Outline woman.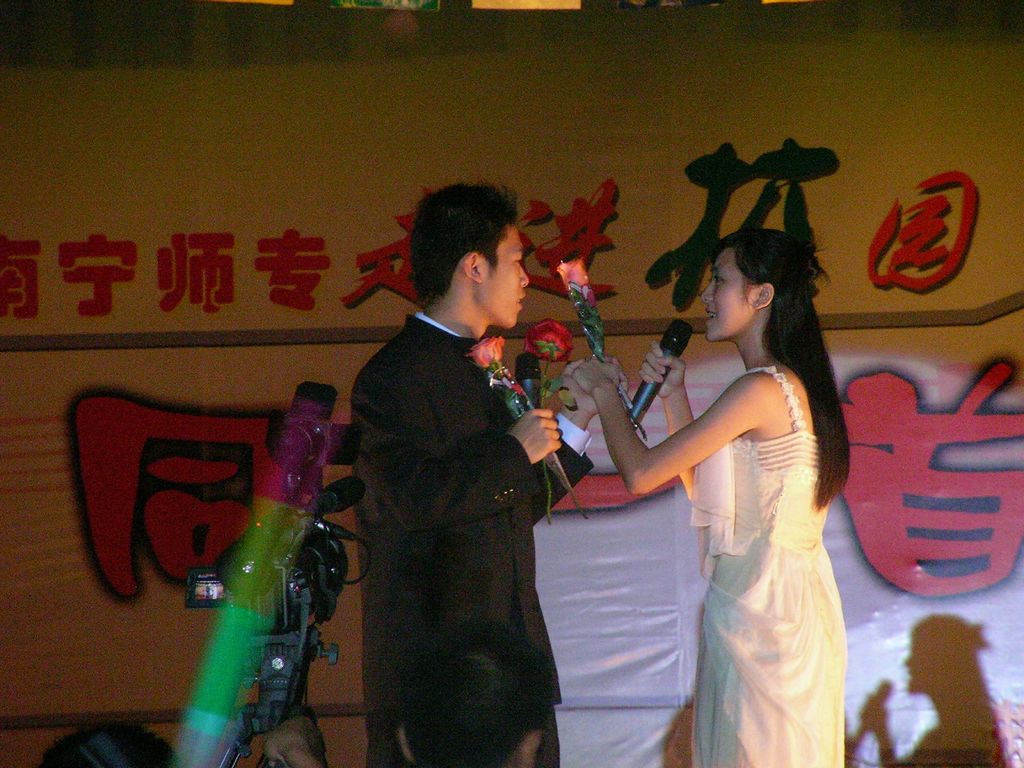
Outline: detection(631, 189, 868, 767).
